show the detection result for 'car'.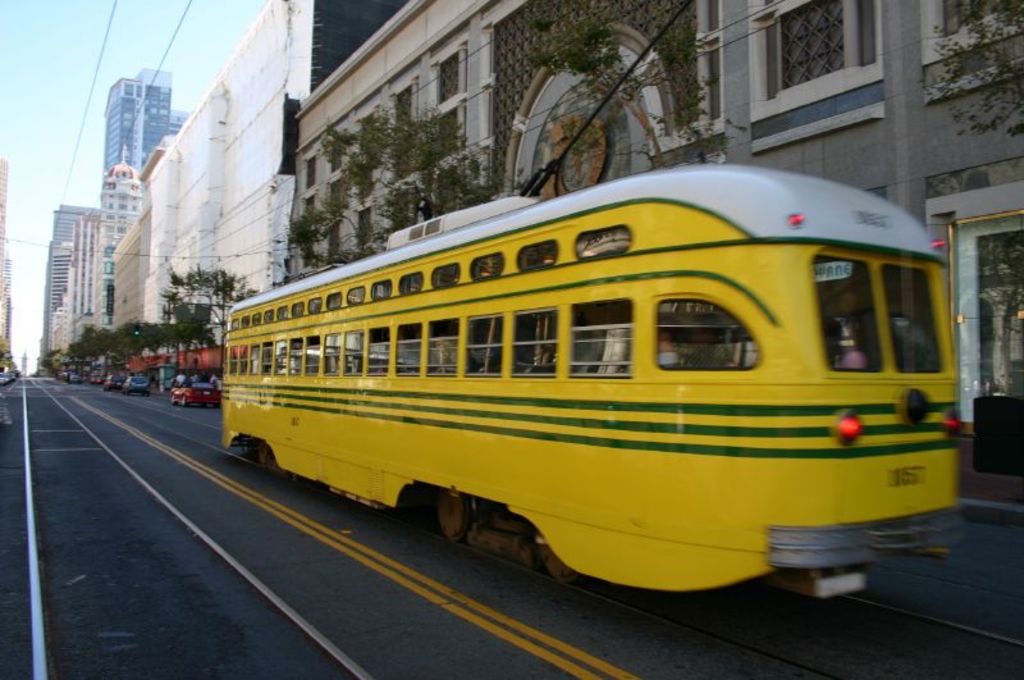
165,384,224,415.
